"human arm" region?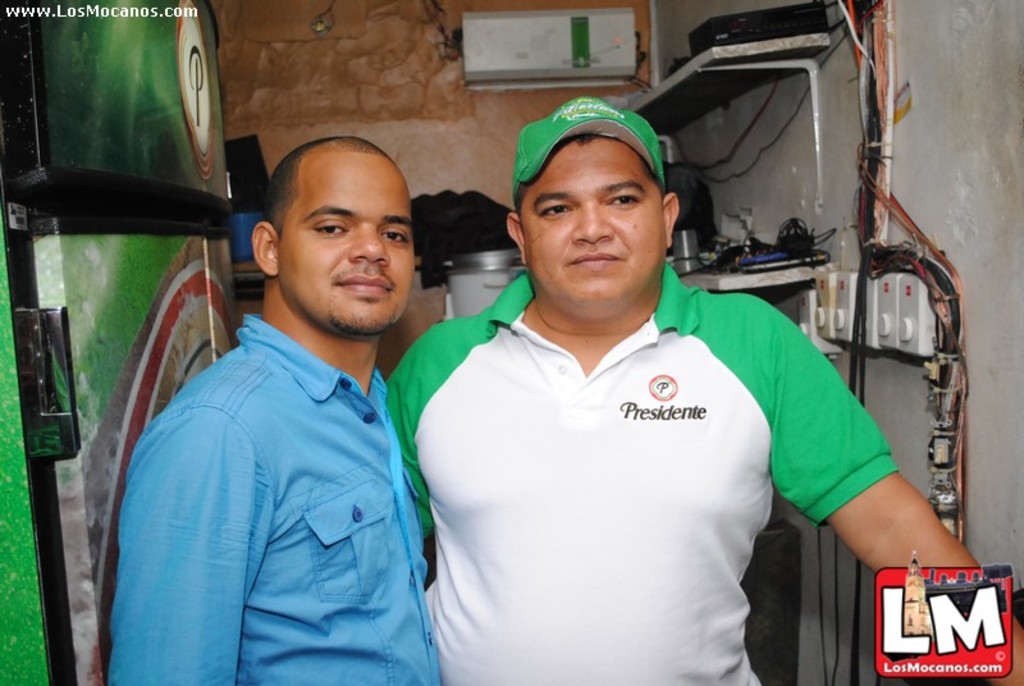
(left=383, top=323, right=443, bottom=525)
